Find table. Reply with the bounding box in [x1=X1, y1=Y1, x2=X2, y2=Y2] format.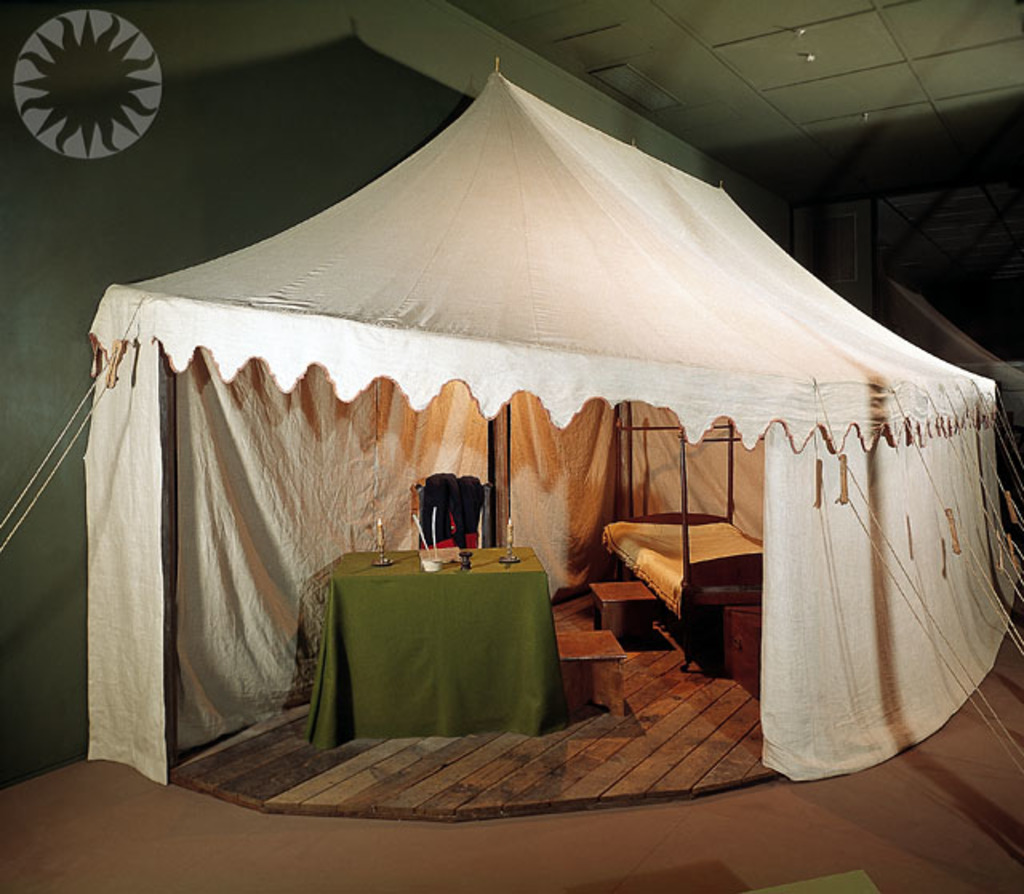
[x1=621, y1=505, x2=736, y2=641].
